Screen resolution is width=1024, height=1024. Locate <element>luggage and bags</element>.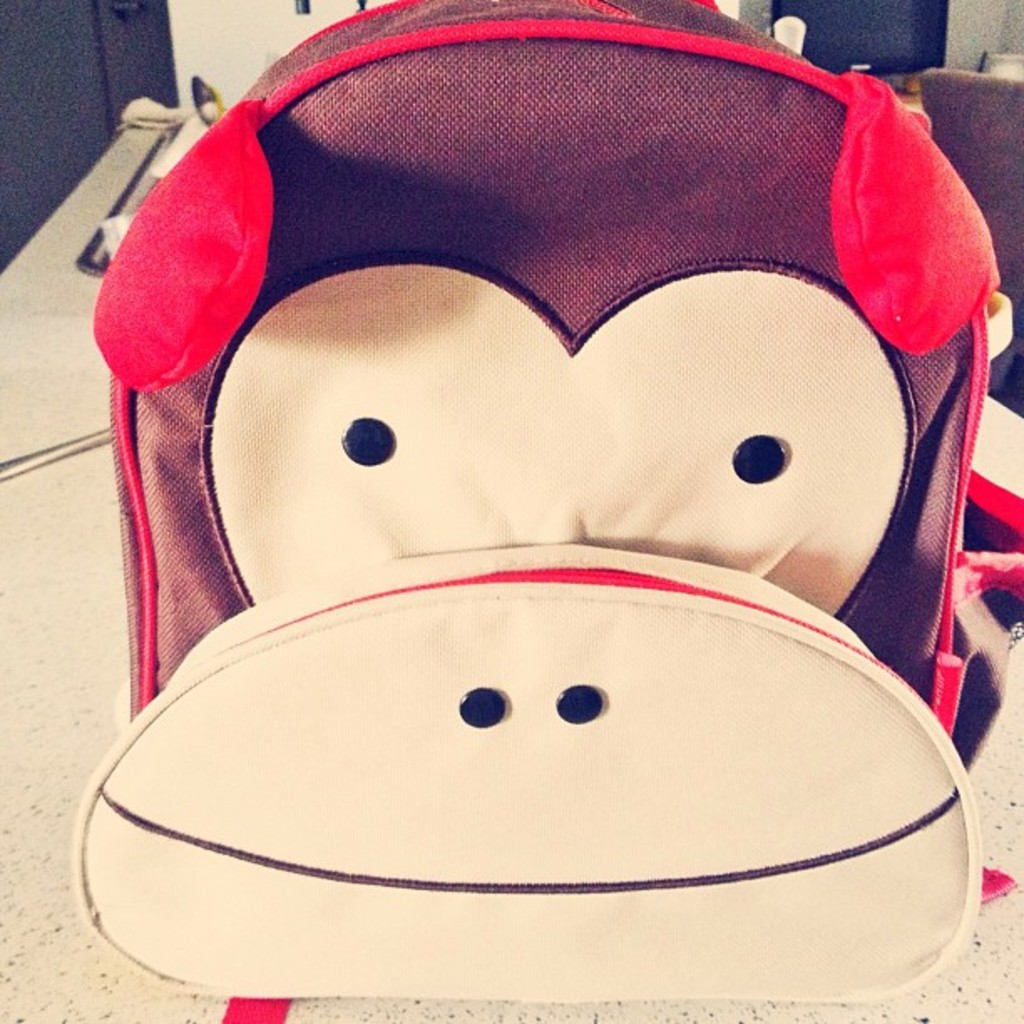
{"left": 97, "top": 17, "right": 1023, "bottom": 925}.
